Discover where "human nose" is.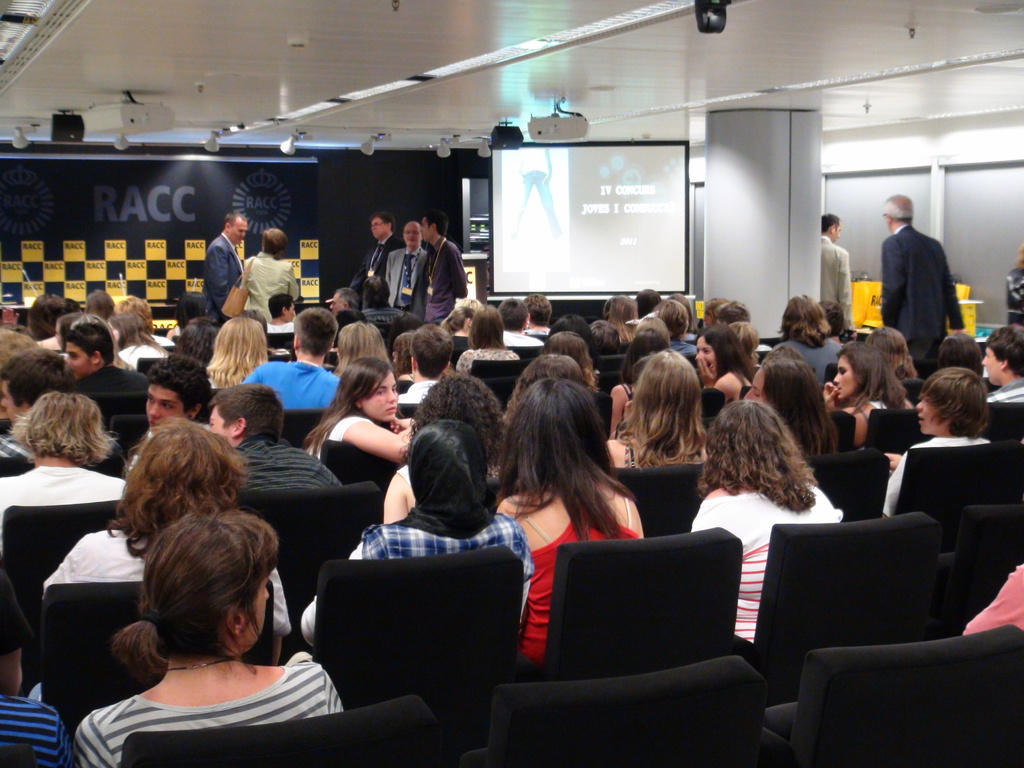
Discovered at (left=388, top=387, right=398, bottom=399).
